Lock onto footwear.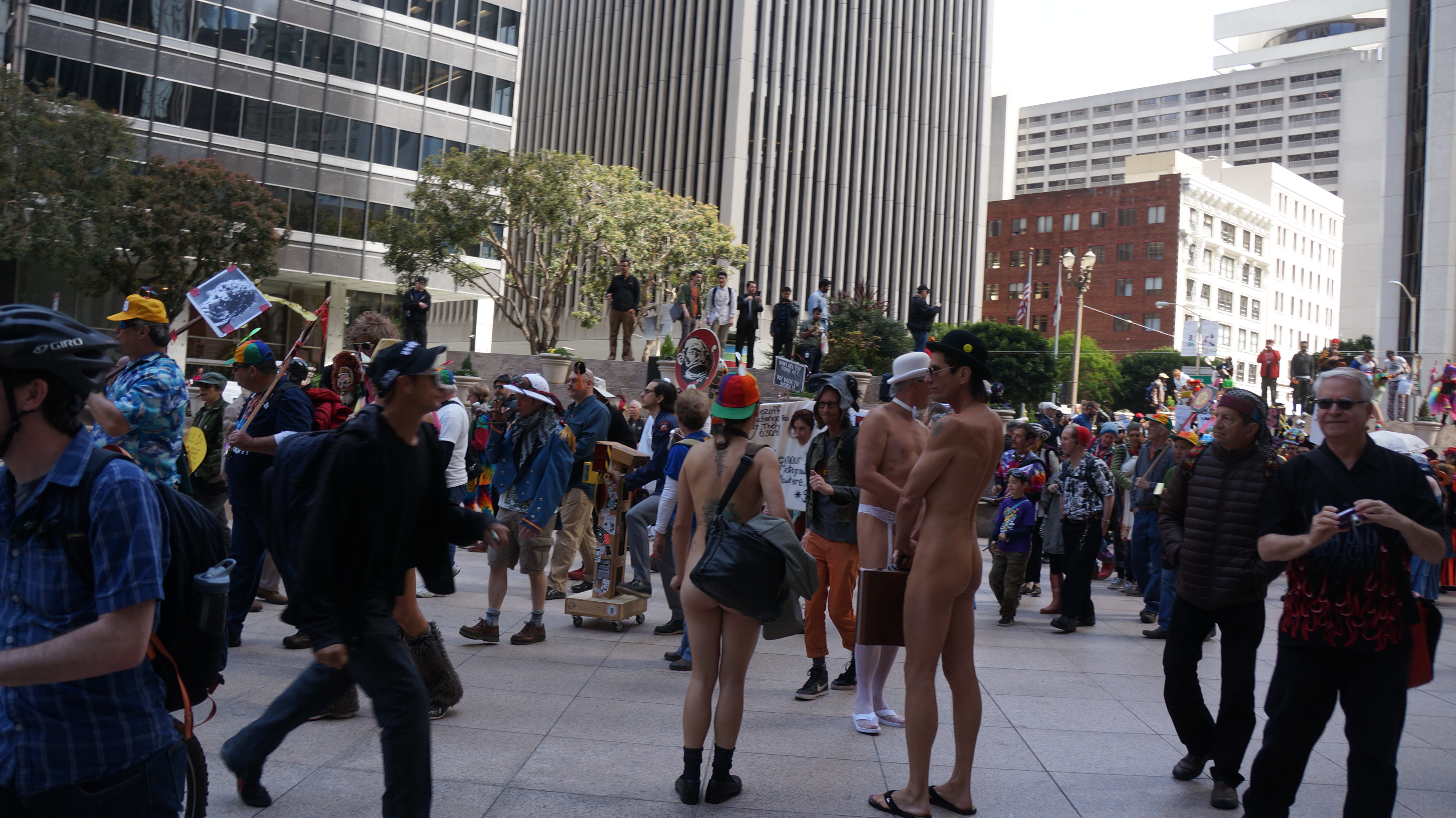
Locked: (left=196, top=192, right=204, bottom=195).
